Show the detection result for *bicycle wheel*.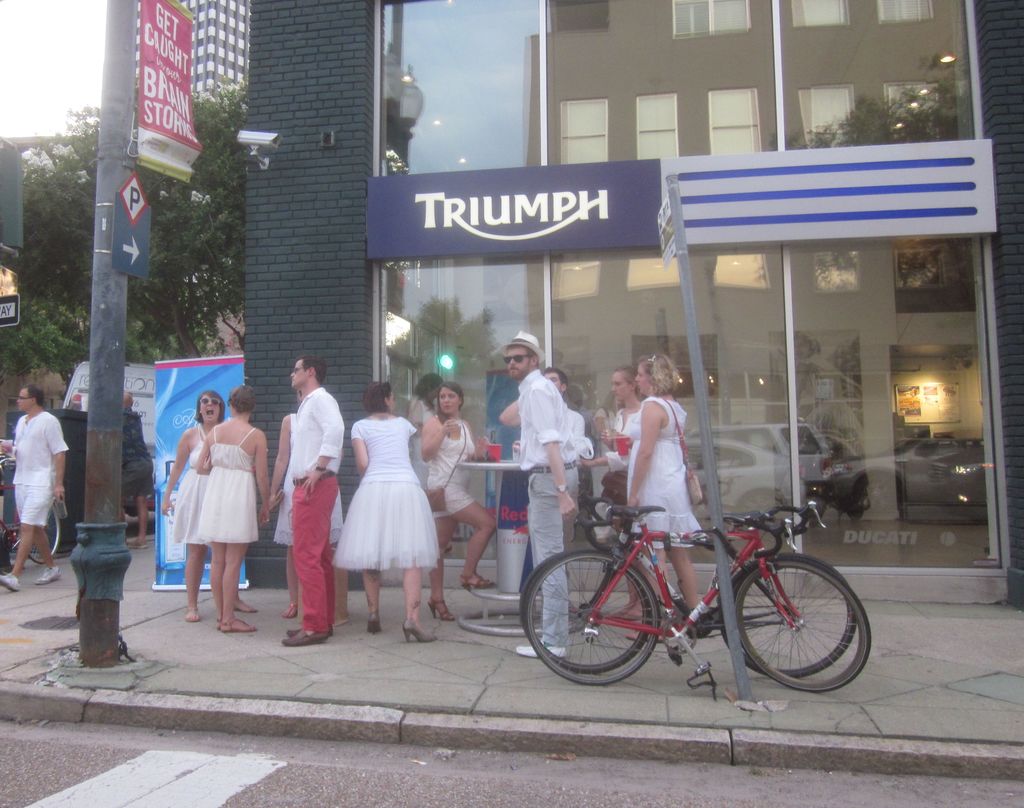
crop(716, 555, 853, 675).
